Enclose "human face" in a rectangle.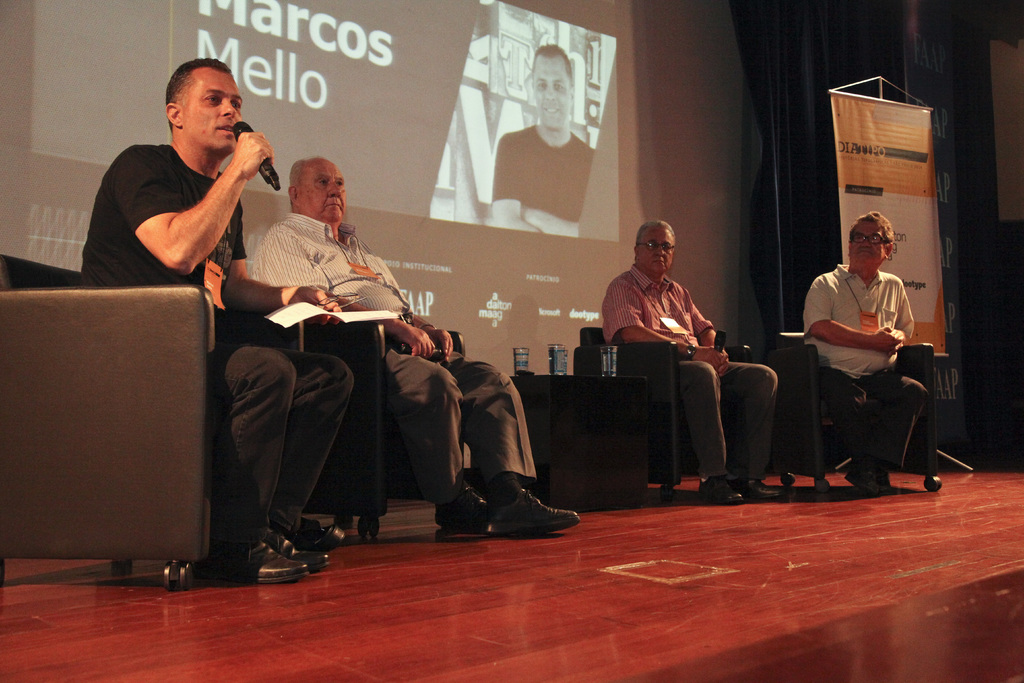
BBox(534, 56, 573, 129).
